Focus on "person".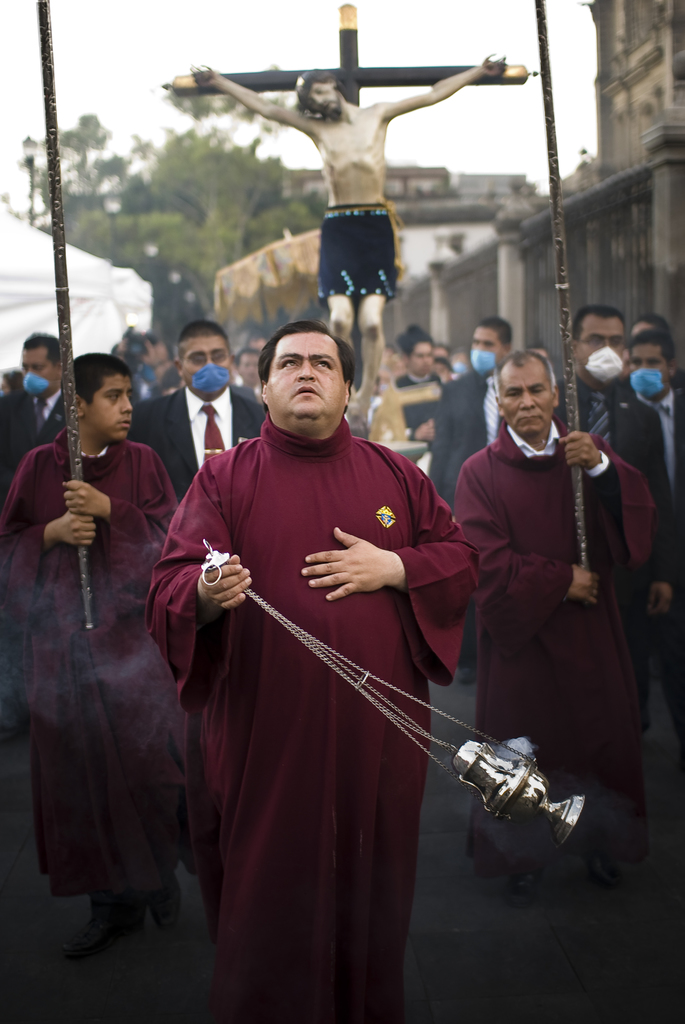
Focused at box=[180, 53, 512, 419].
